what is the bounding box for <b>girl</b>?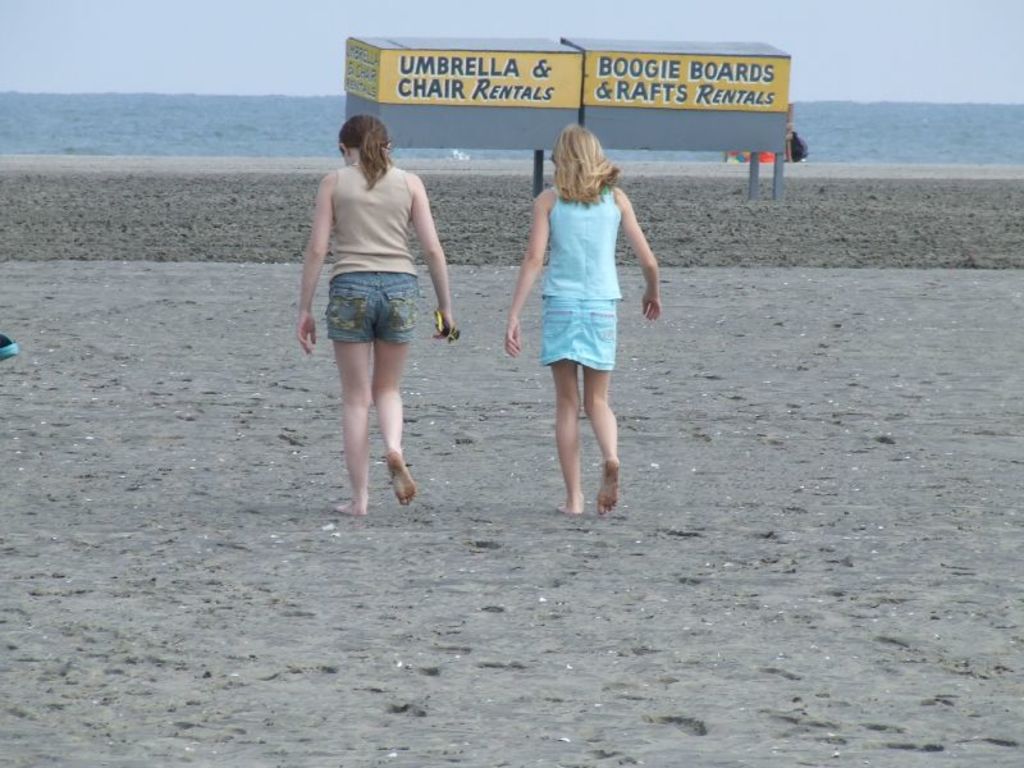
left=504, top=123, right=664, bottom=513.
